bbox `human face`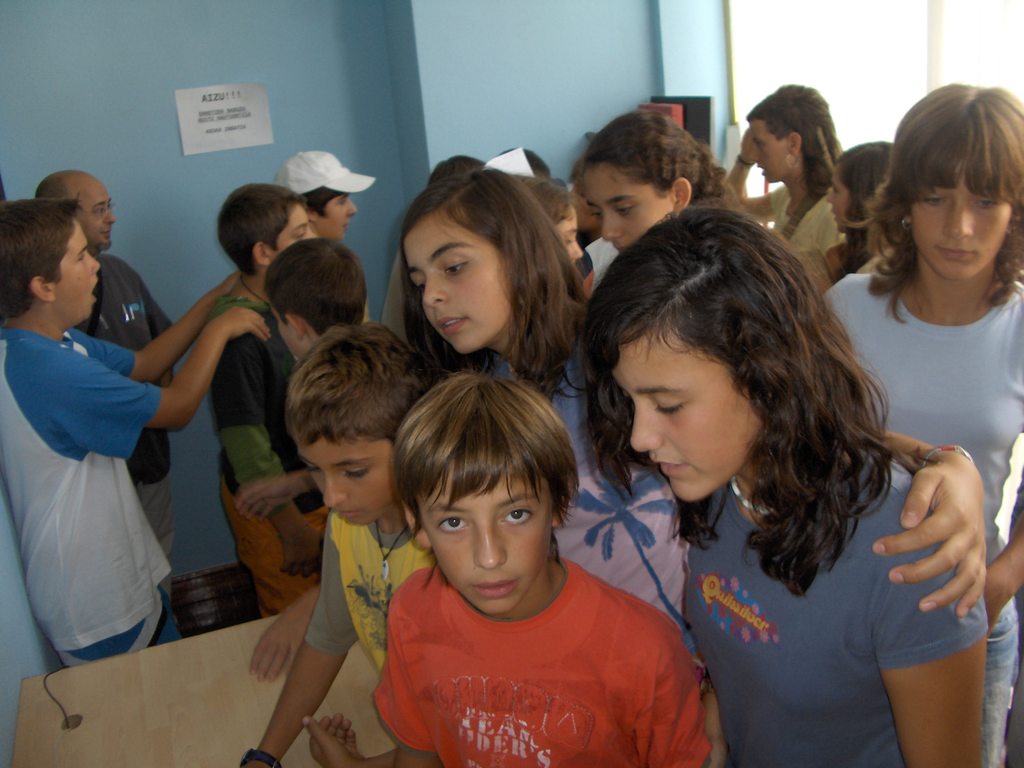
region(752, 115, 792, 187)
